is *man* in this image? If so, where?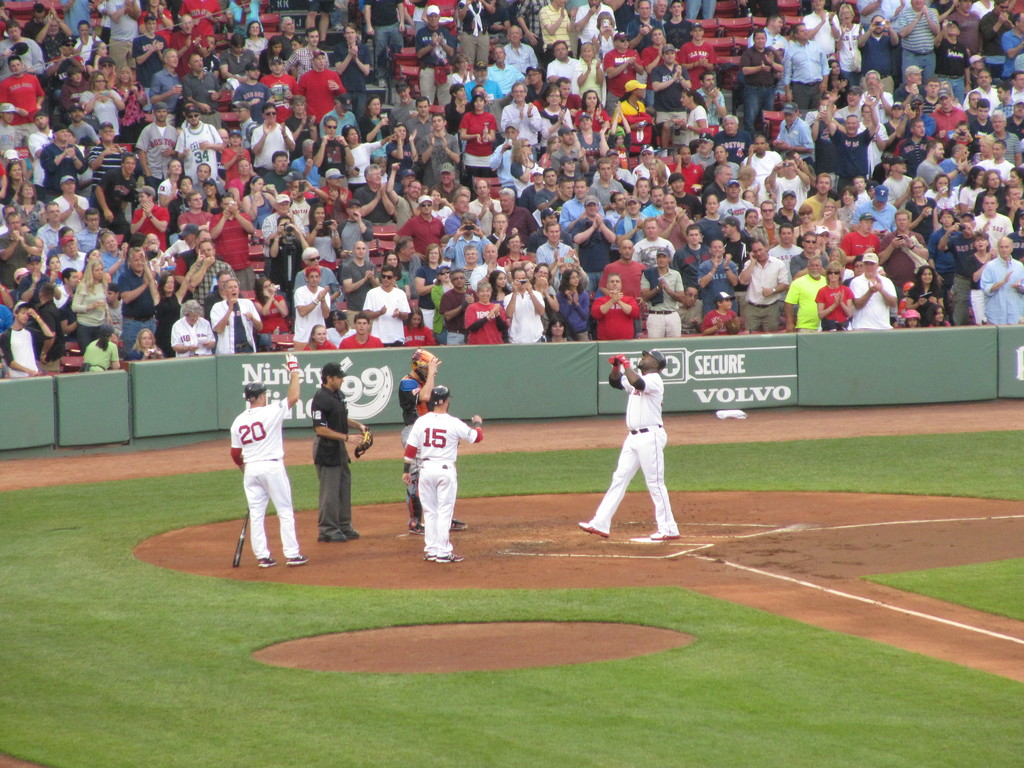
Yes, at Rect(293, 248, 341, 300).
